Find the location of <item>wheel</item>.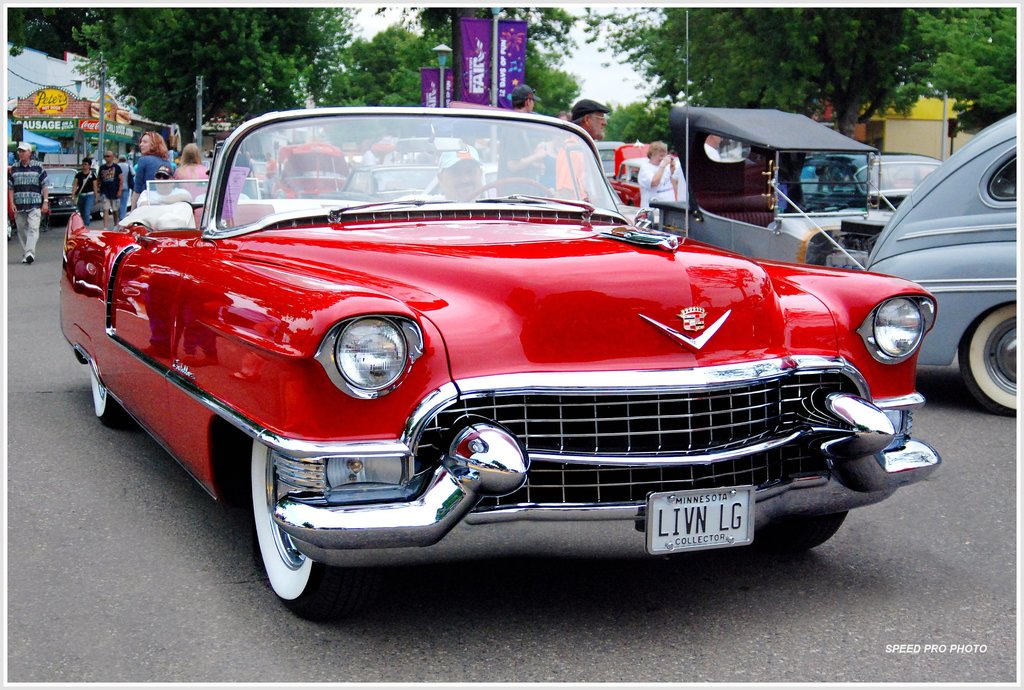
Location: (left=239, top=433, right=385, bottom=614).
